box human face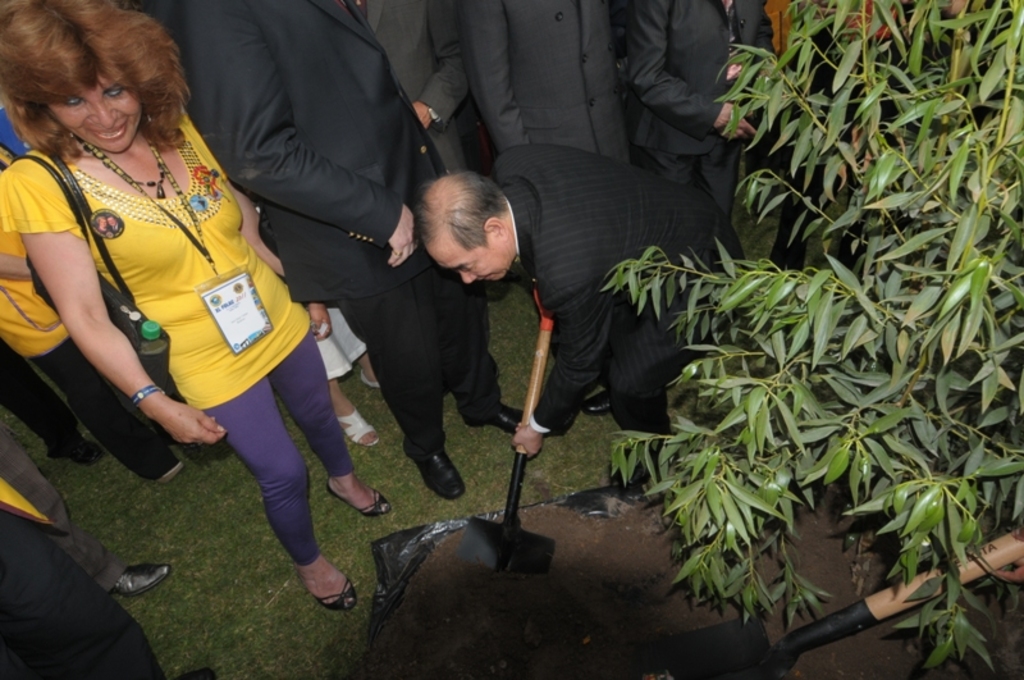
[429, 242, 509, 287]
